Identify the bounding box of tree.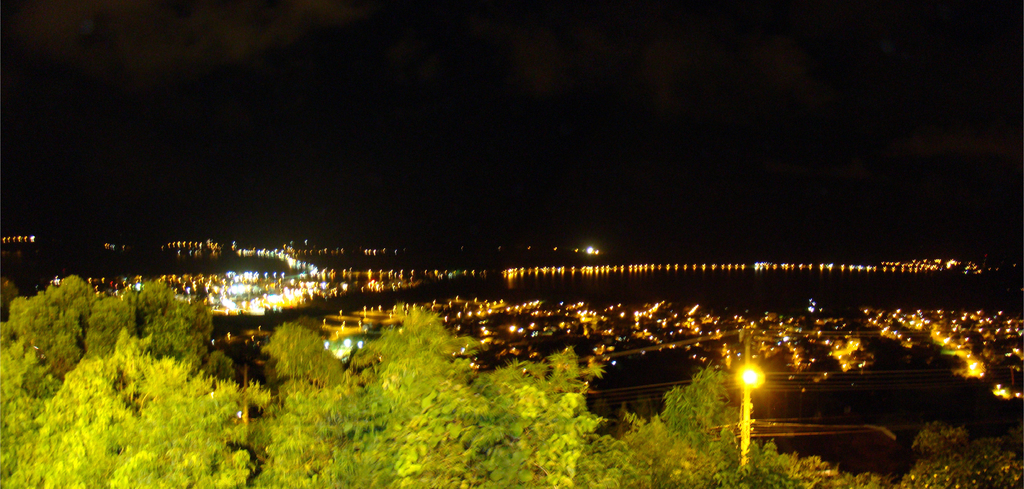
crop(3, 280, 252, 383).
